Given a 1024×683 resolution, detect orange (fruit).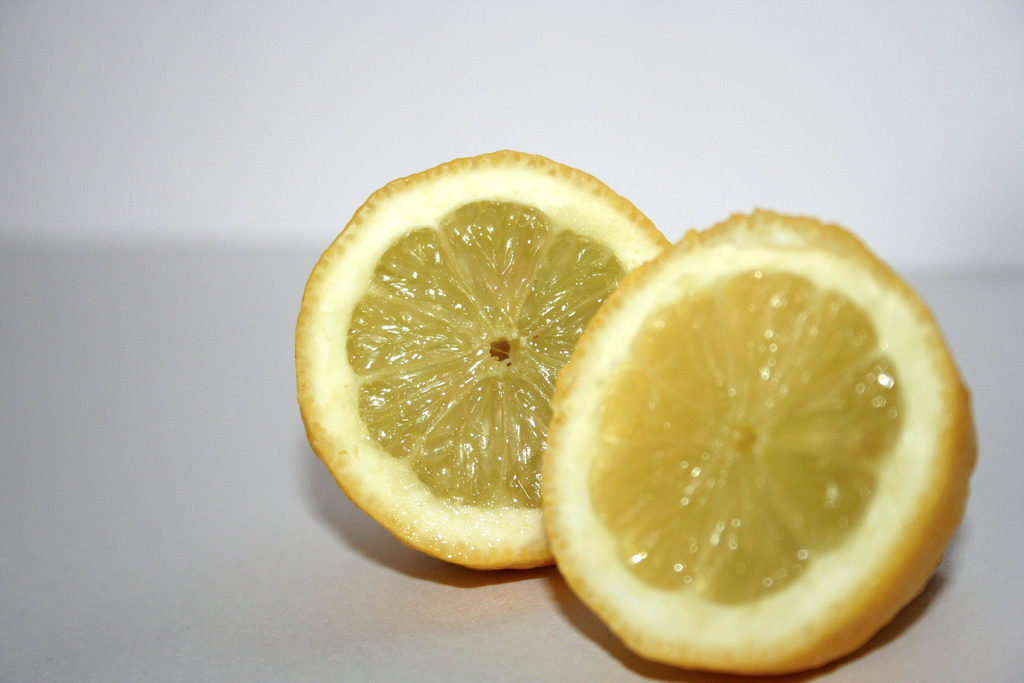
l=550, t=222, r=979, b=674.
